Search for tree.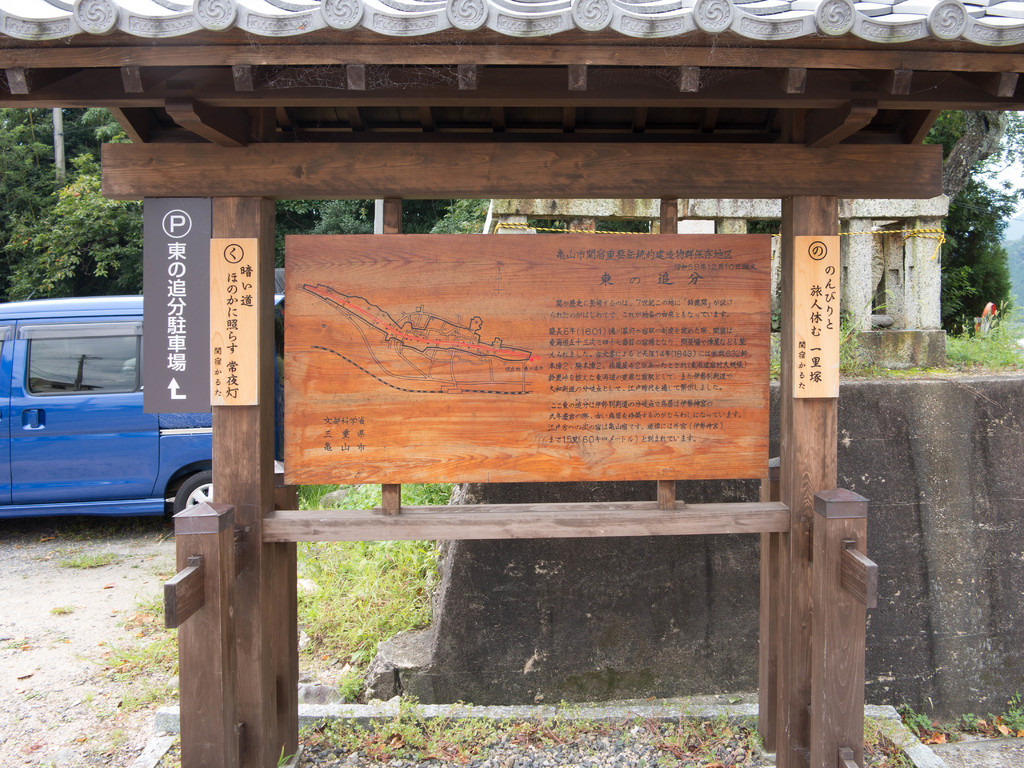
Found at {"left": 0, "top": 108, "right": 140, "bottom": 310}.
